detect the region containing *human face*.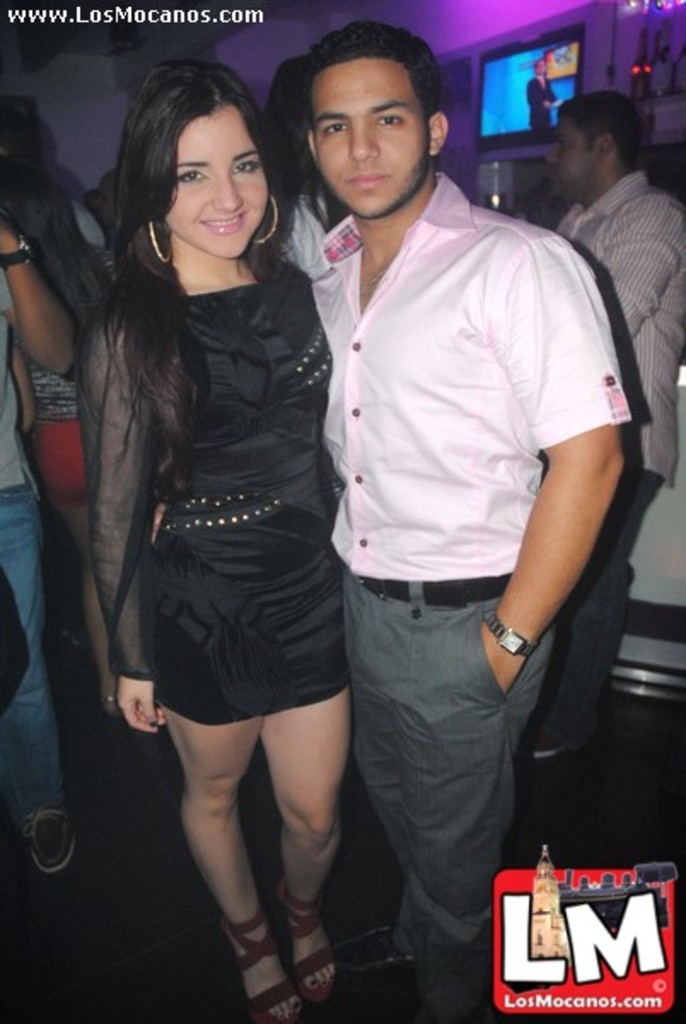
bbox=(166, 104, 270, 265).
